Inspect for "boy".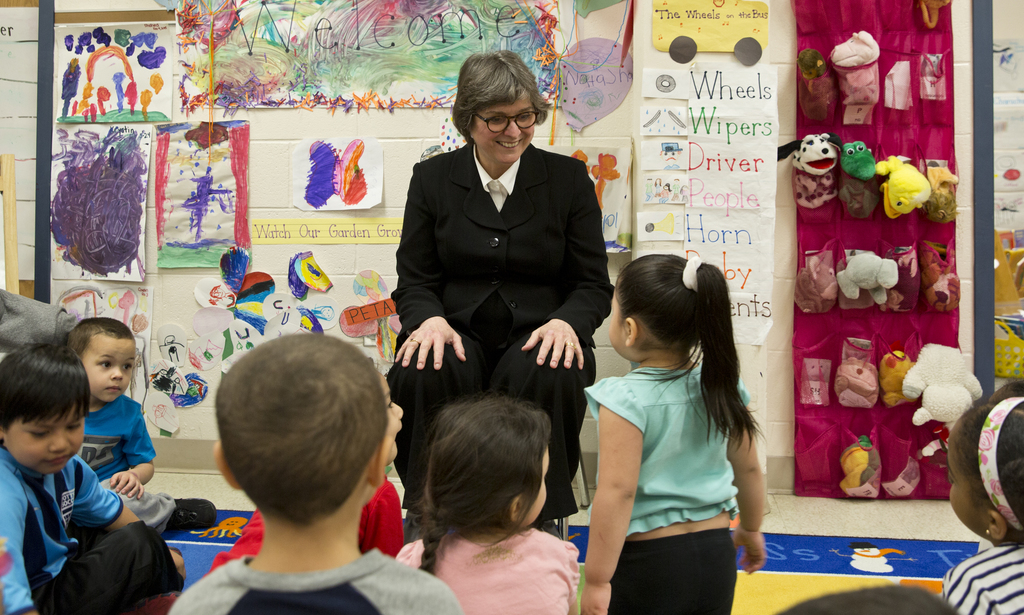
Inspection: 0:341:188:614.
